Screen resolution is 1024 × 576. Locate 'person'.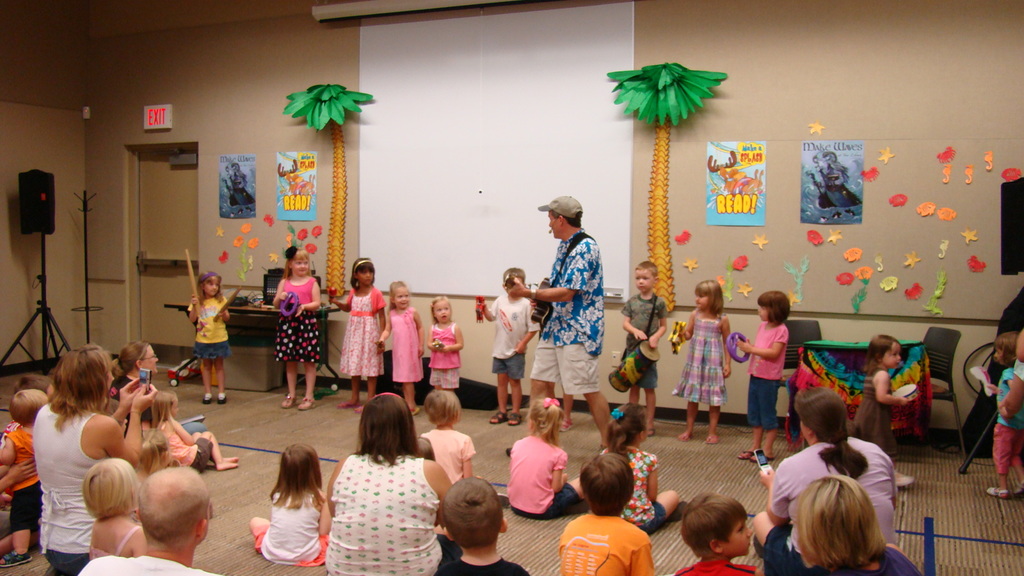
select_region(420, 383, 479, 482).
